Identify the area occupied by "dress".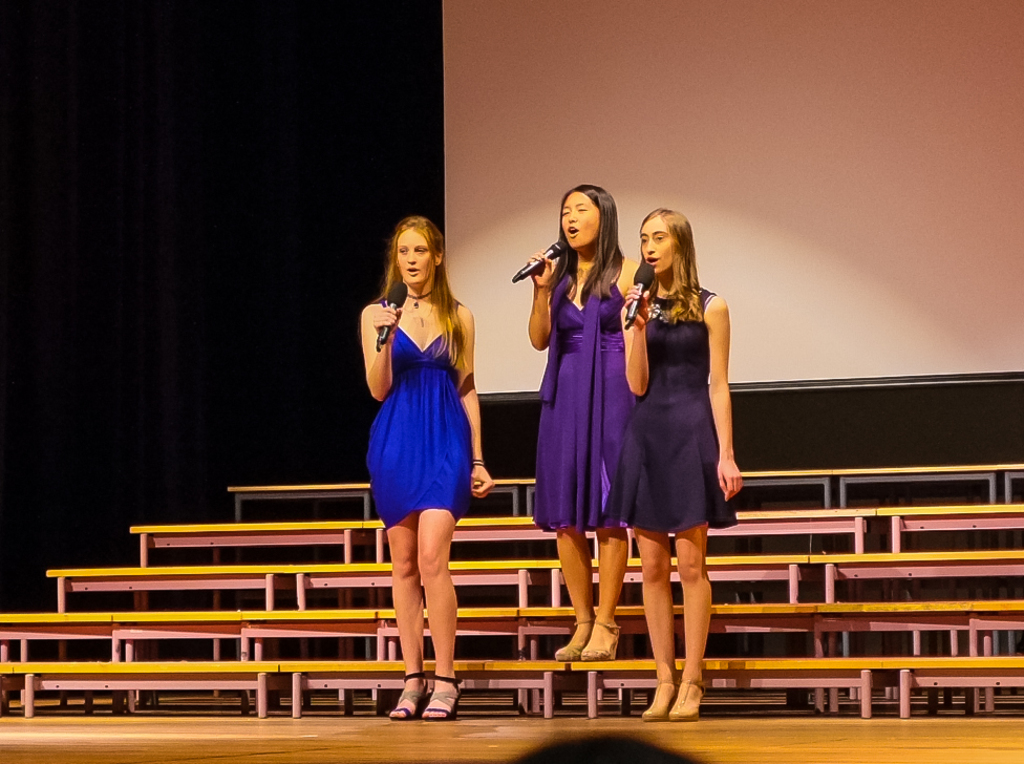
Area: pyautogui.locateOnScreen(534, 277, 630, 532).
